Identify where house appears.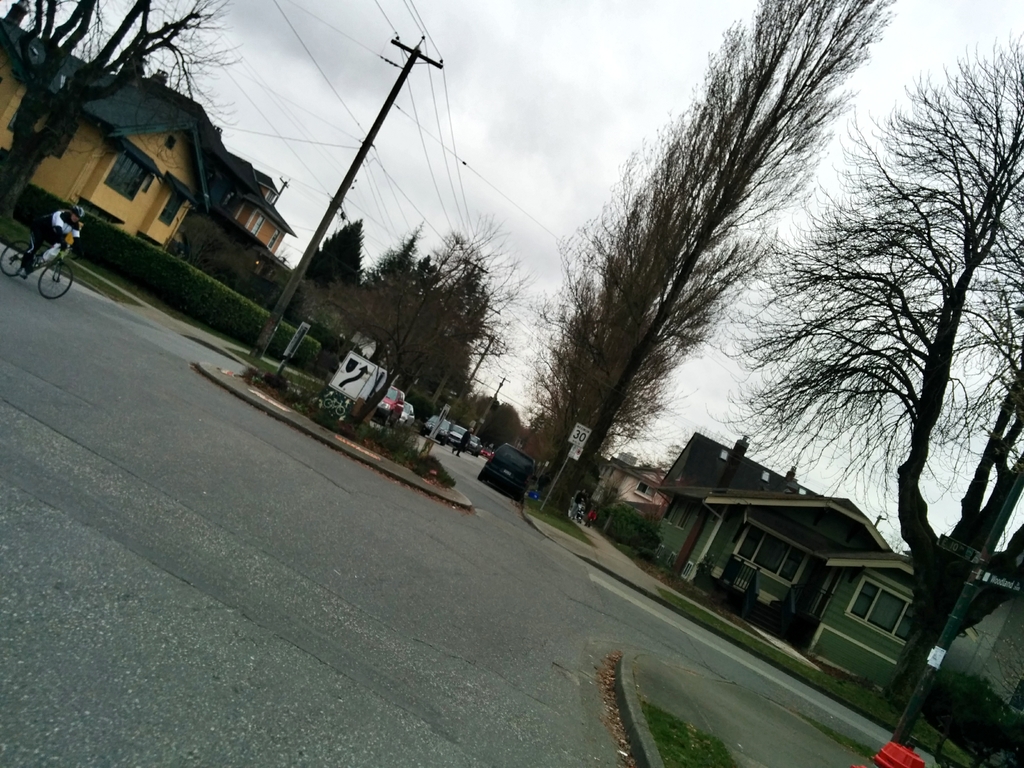
Appears at [left=209, top=164, right=289, bottom=266].
